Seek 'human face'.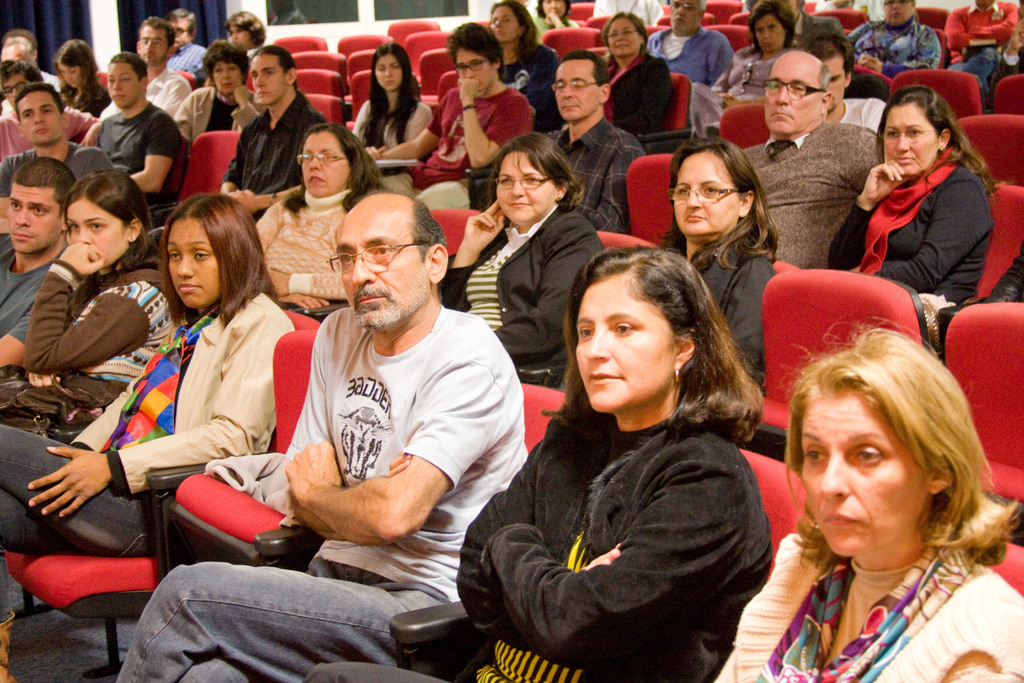
bbox(216, 65, 243, 95).
